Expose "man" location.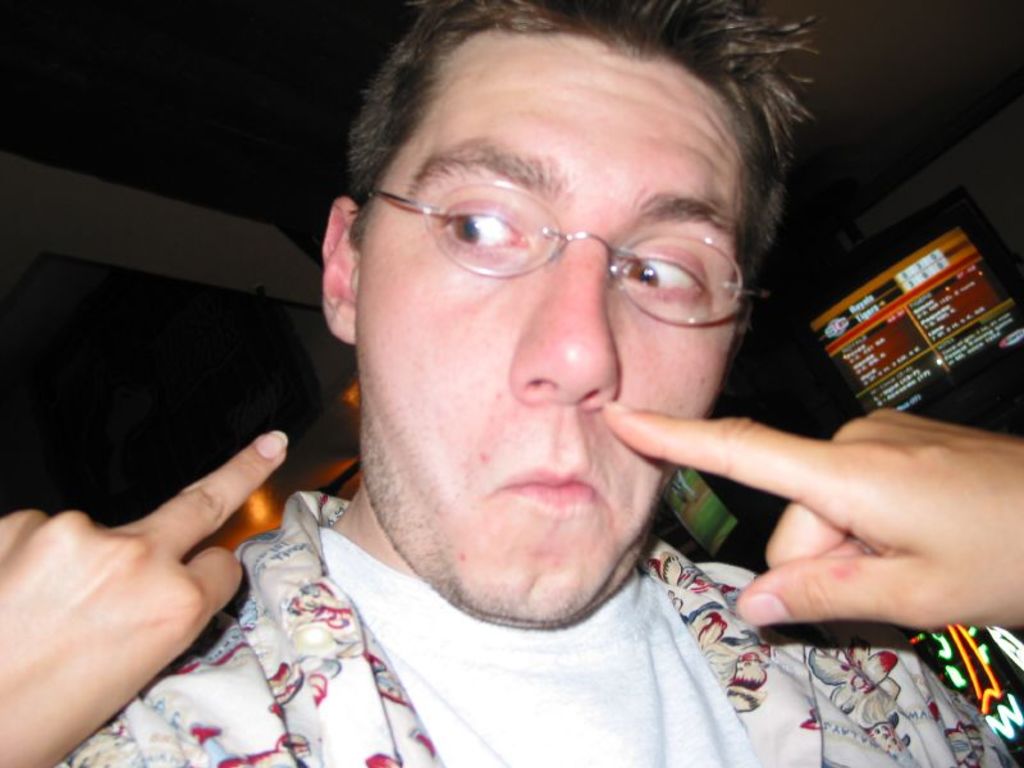
Exposed at crop(93, 18, 1009, 765).
